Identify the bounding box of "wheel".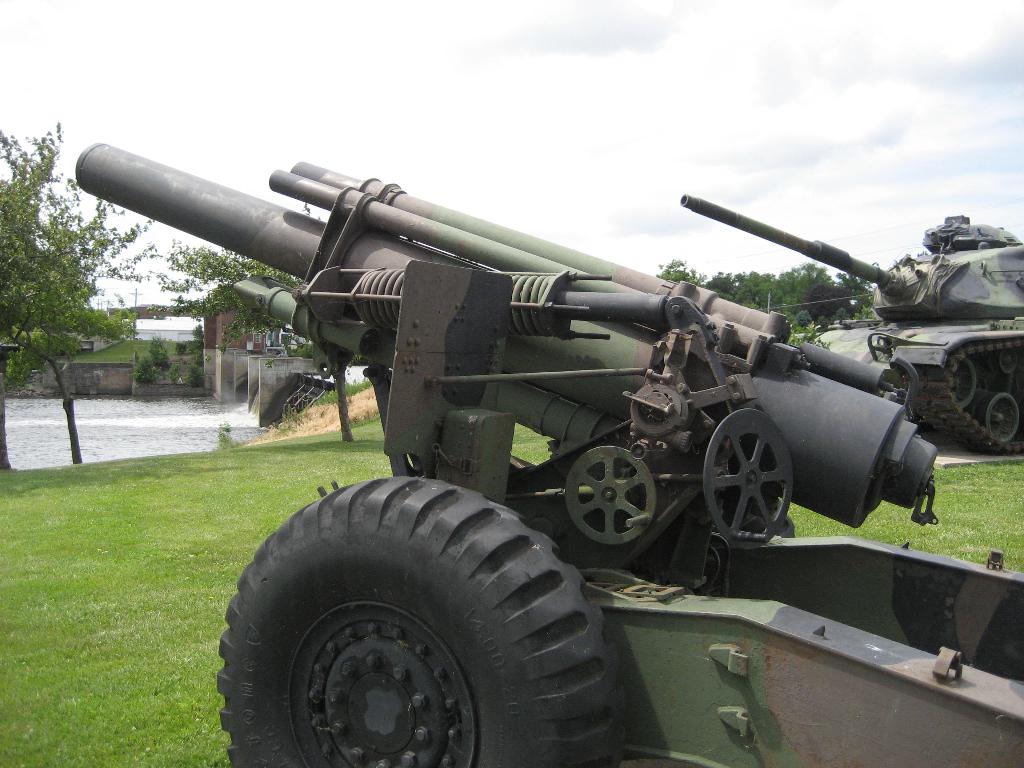
pyautogui.locateOnScreen(716, 417, 805, 547).
